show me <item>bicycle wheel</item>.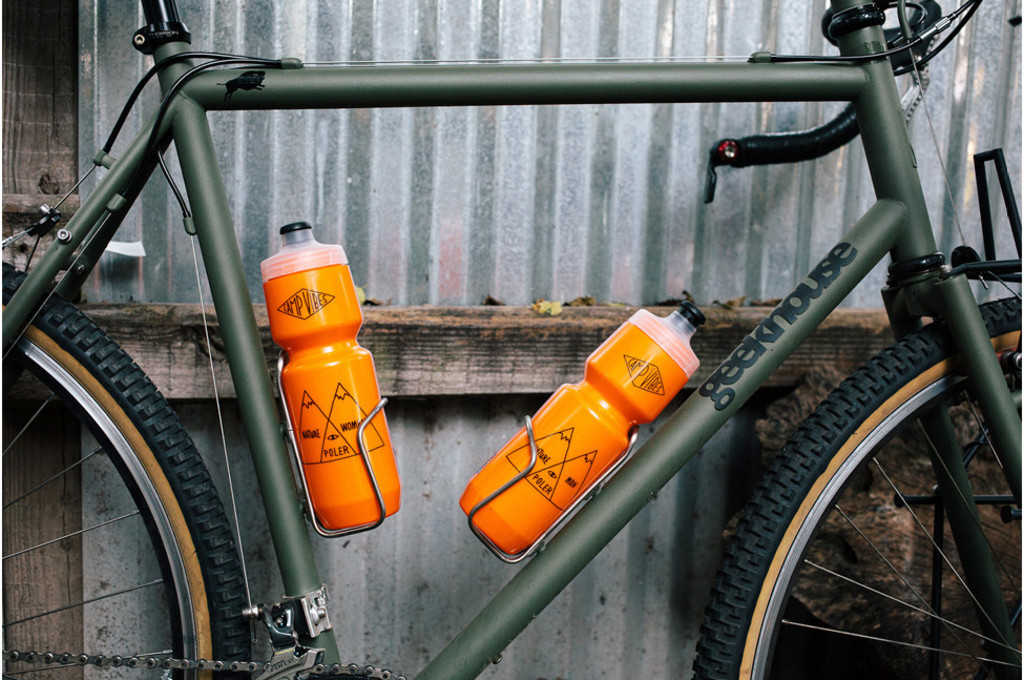
<item>bicycle wheel</item> is here: select_region(0, 253, 256, 679).
